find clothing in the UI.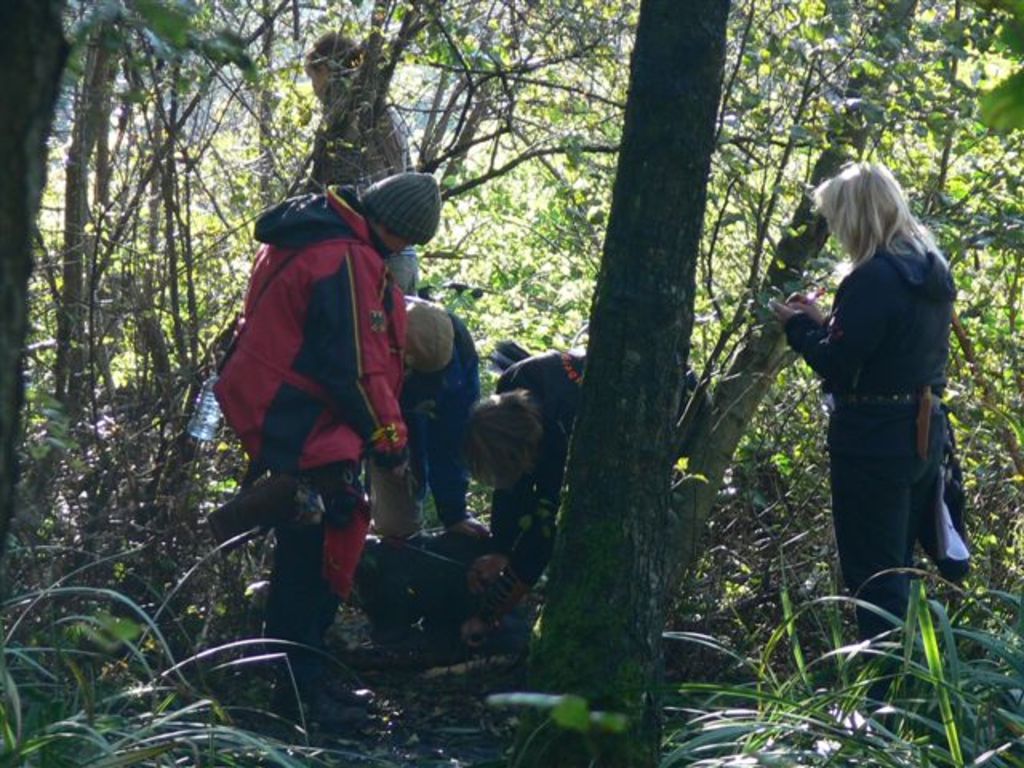
UI element at <bbox>309, 86, 405, 197</bbox>.
